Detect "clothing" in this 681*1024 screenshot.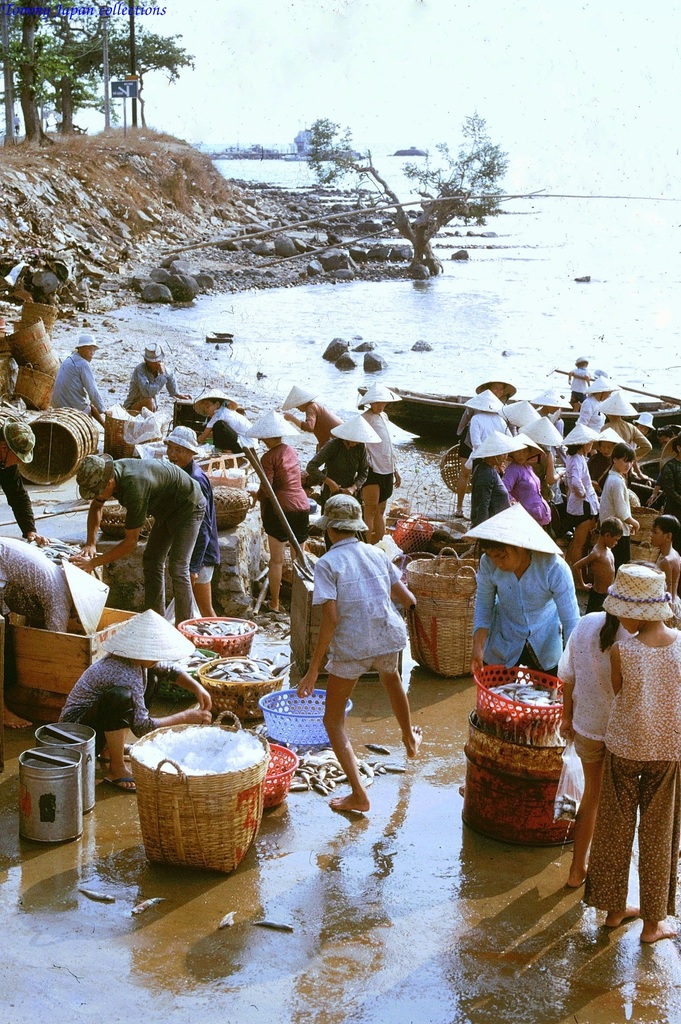
Detection: left=597, top=468, right=637, bottom=548.
